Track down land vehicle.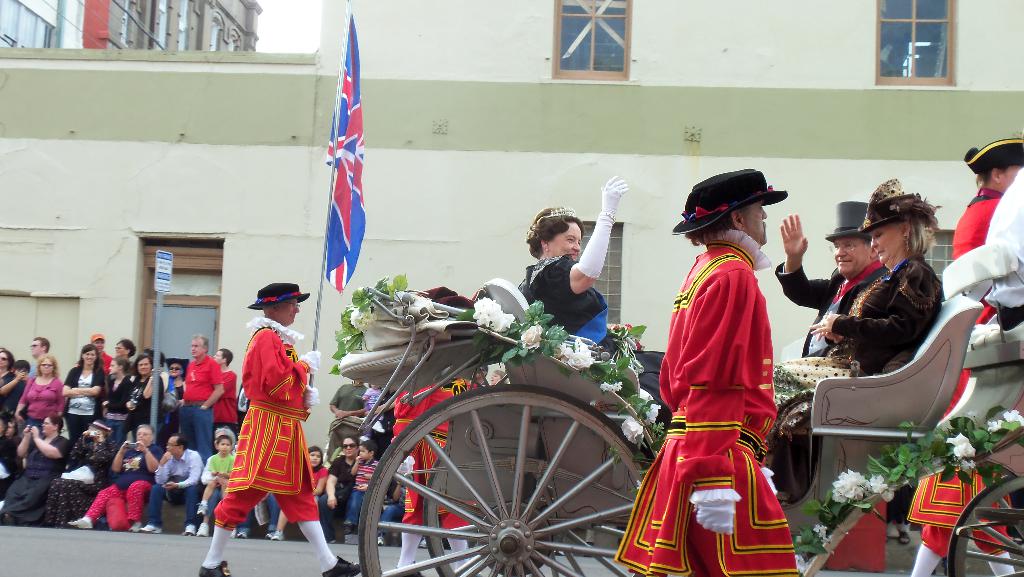
Tracked to bbox=(326, 294, 1023, 576).
